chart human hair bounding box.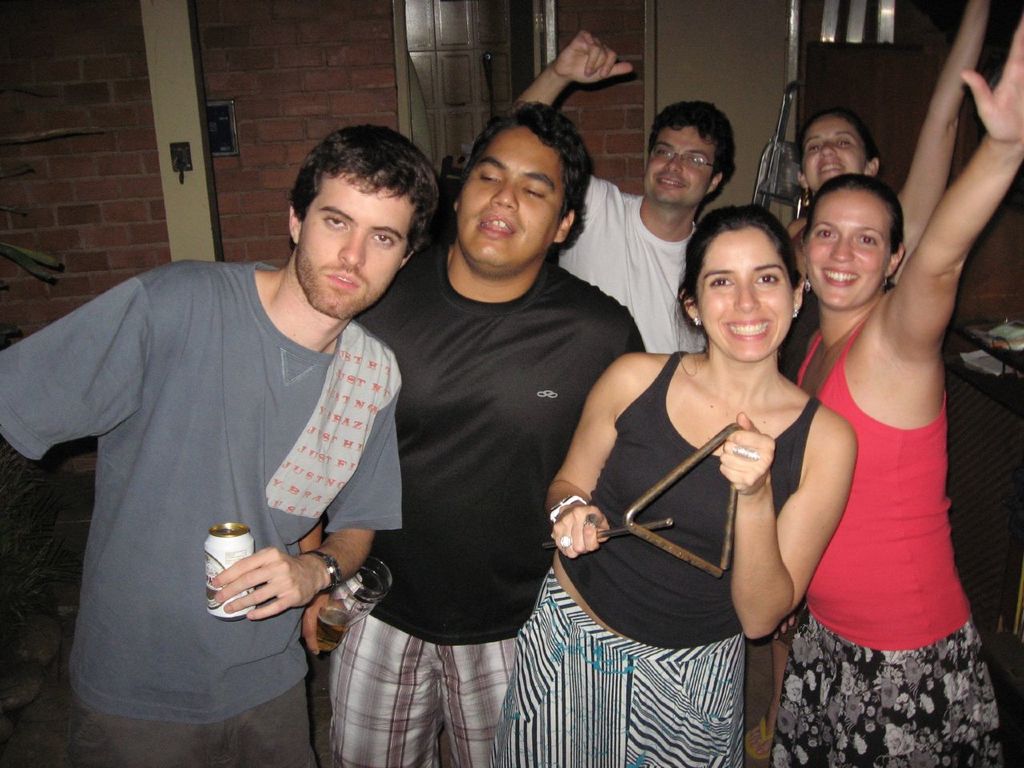
Charted: left=670, top=202, right=806, bottom=377.
